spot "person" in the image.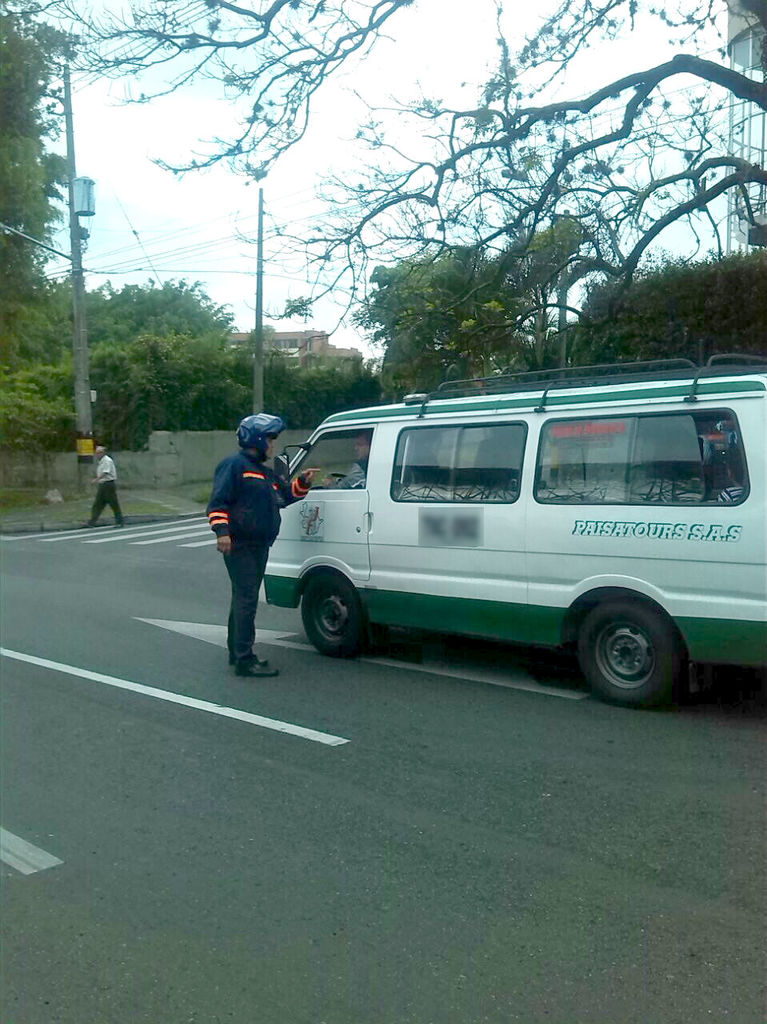
"person" found at 199/407/318/675.
